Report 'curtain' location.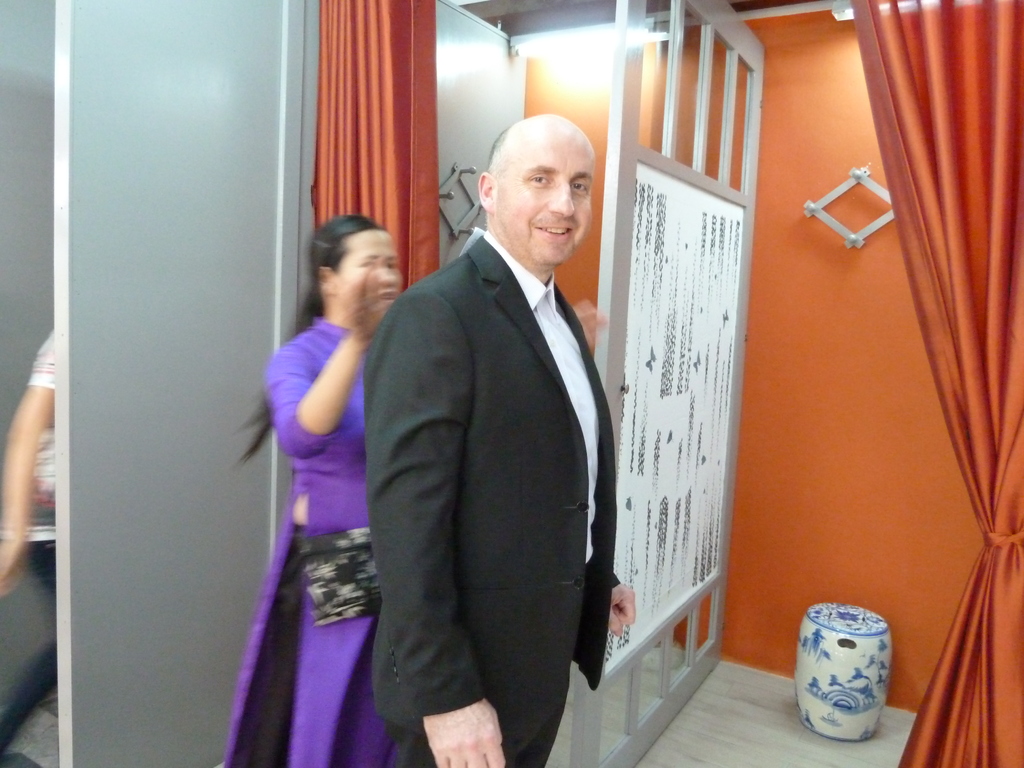
Report: select_region(852, 0, 1023, 767).
